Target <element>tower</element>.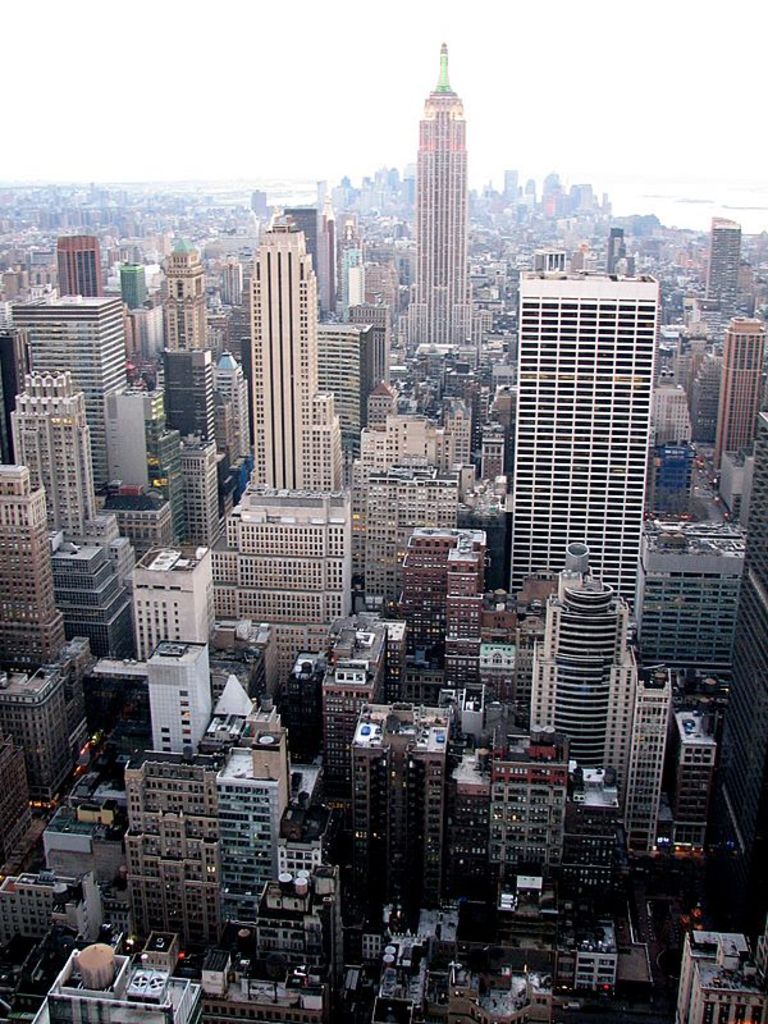
Target region: <bbox>699, 212, 748, 311</bbox>.
